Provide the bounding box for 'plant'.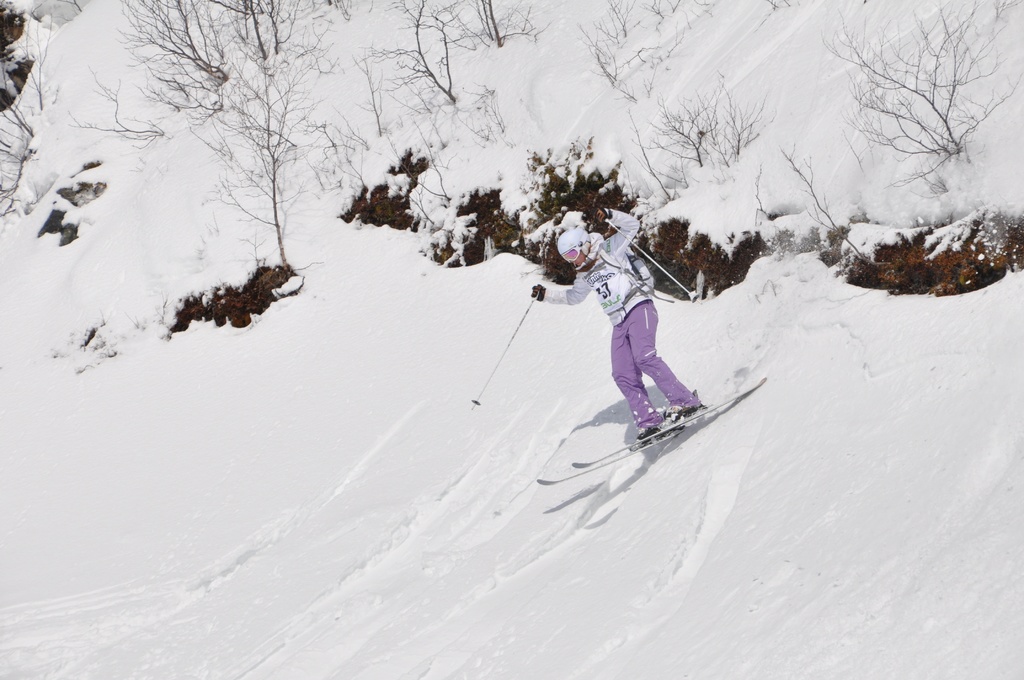
bbox=(372, 0, 464, 103).
